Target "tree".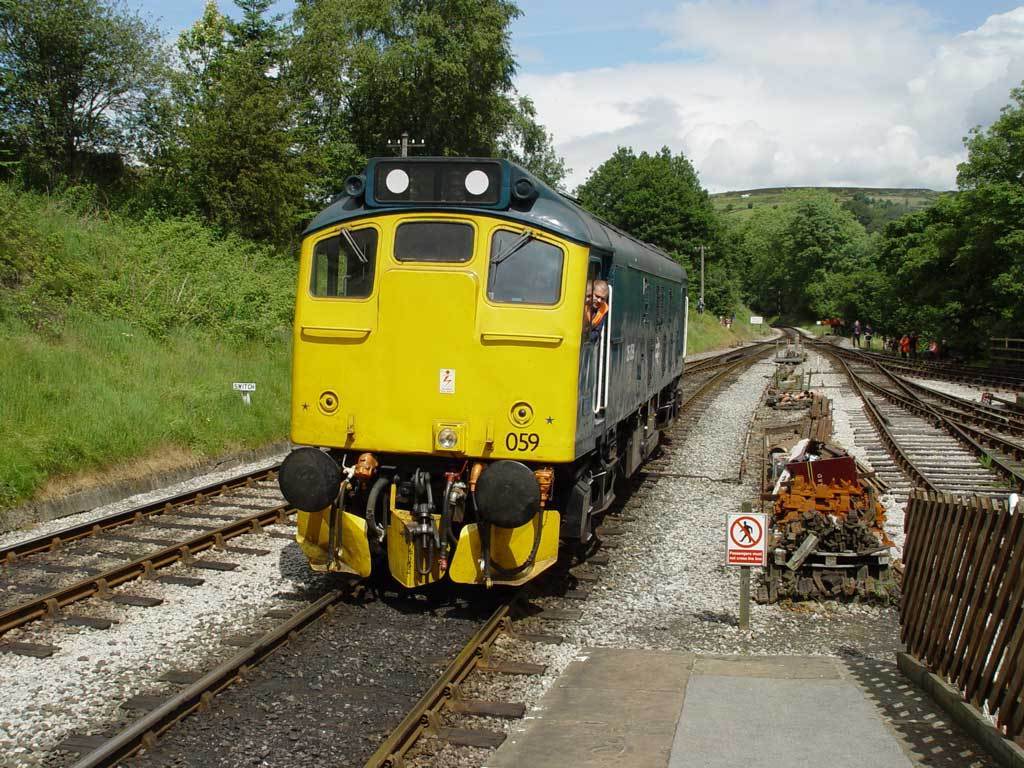
Target region: {"x1": 919, "y1": 106, "x2": 1023, "y2": 352}.
